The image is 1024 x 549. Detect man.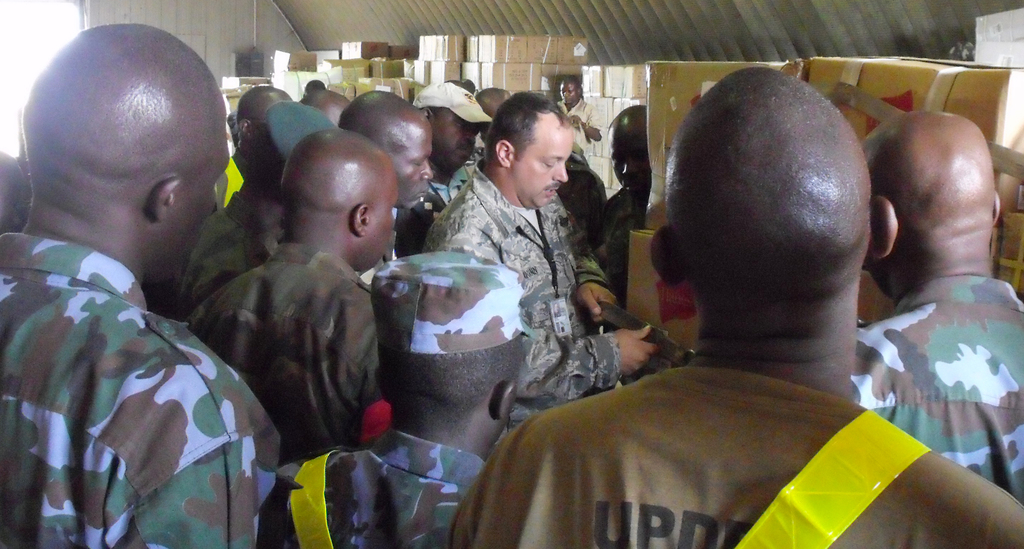
Detection: (0,23,280,548).
